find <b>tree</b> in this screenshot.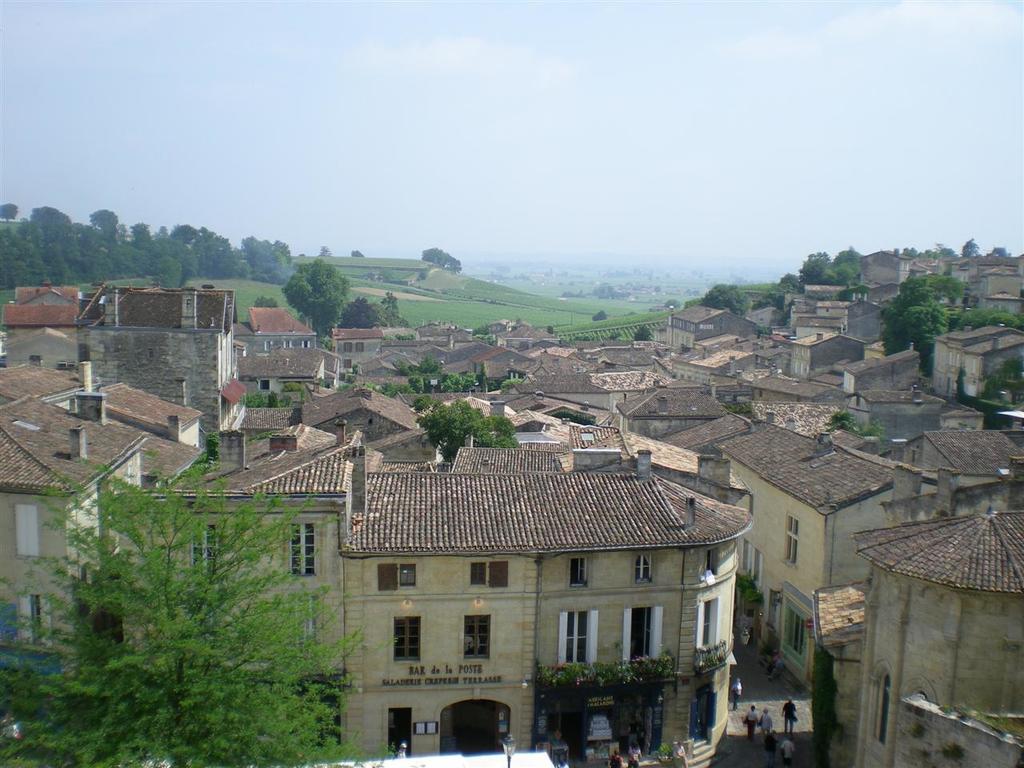
The bounding box for <b>tree</b> is (196,228,251,287).
